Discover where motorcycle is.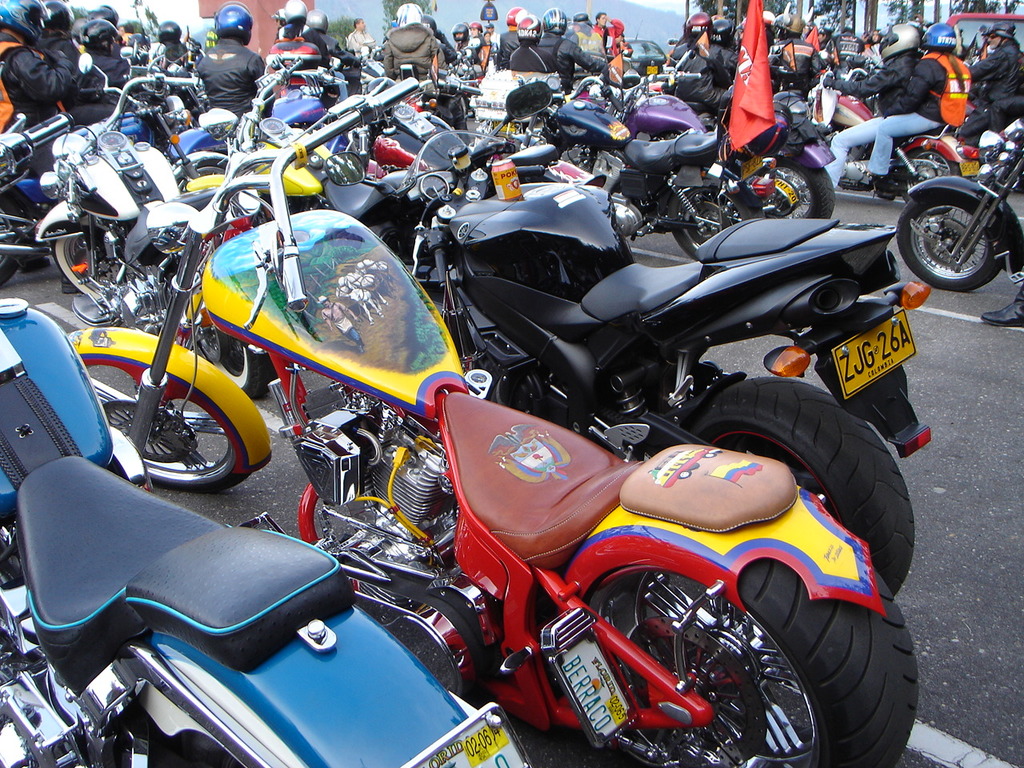
Discovered at [left=0, top=108, right=530, bottom=766].
